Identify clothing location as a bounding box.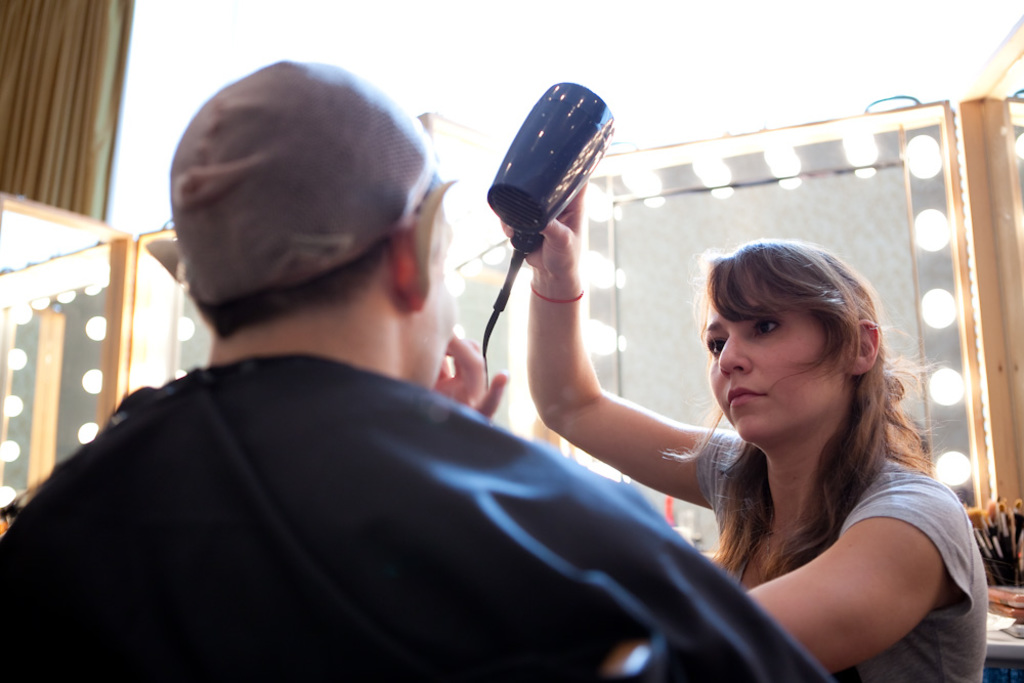
[693,431,989,682].
